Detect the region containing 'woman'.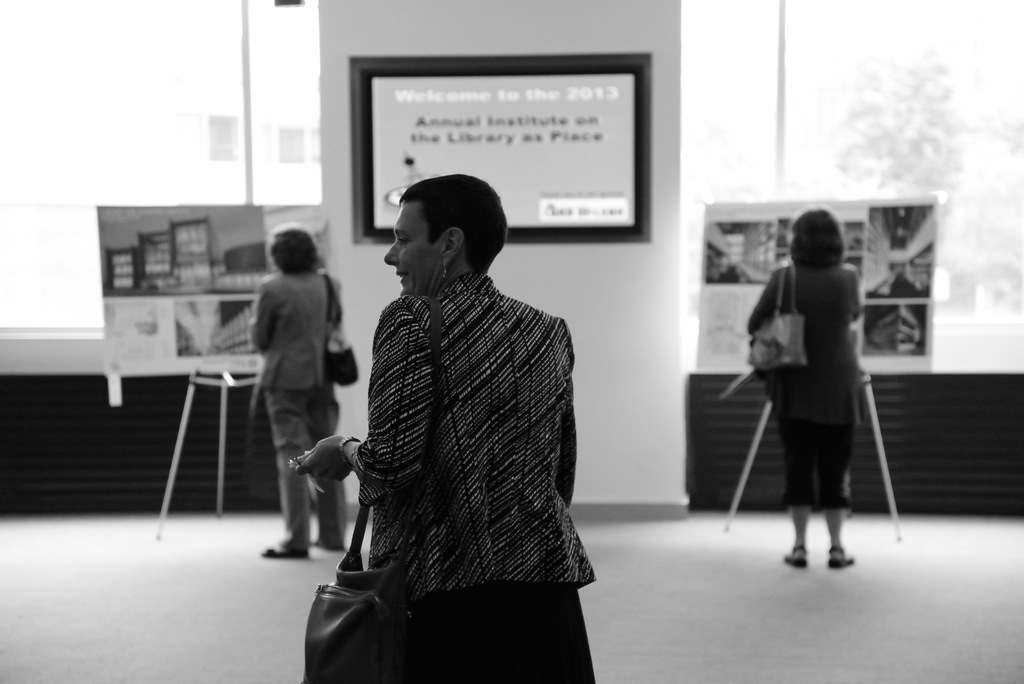
detection(289, 167, 598, 683).
